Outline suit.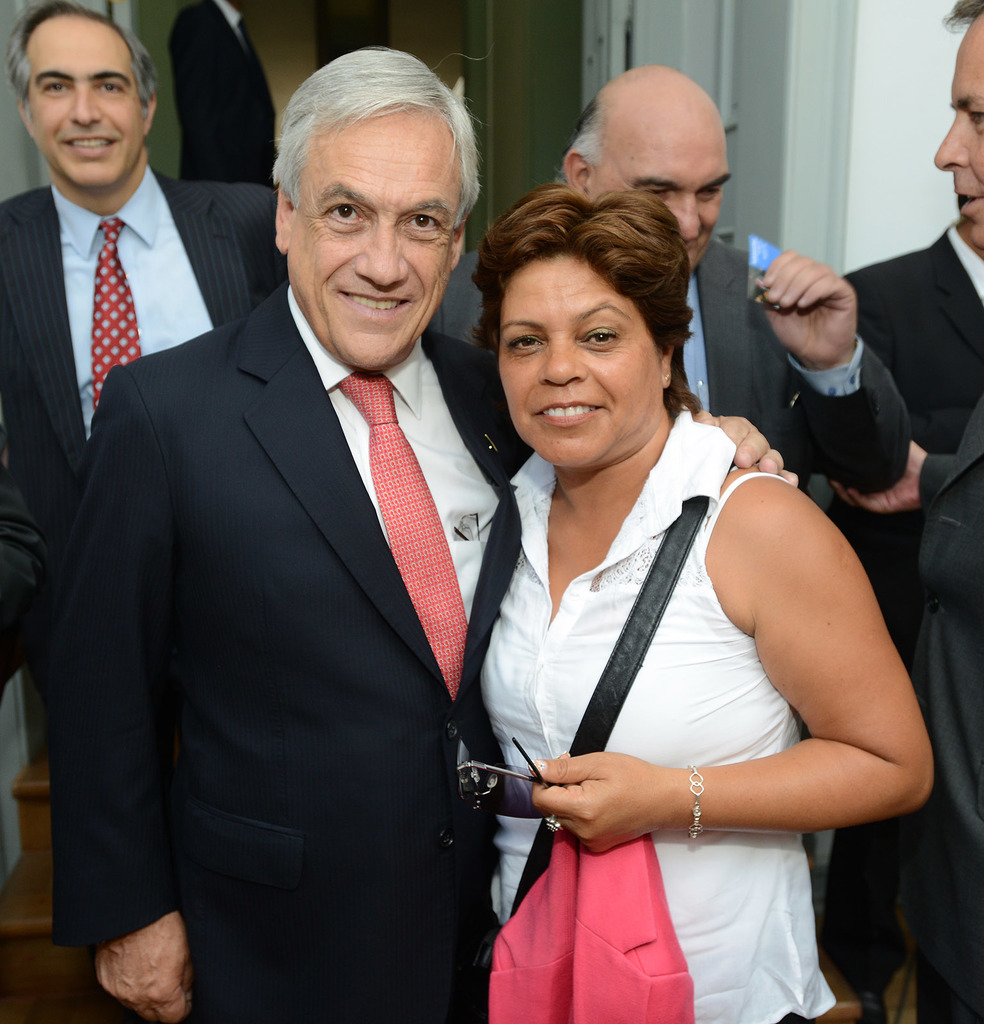
Outline: x1=824, y1=224, x2=983, y2=998.
